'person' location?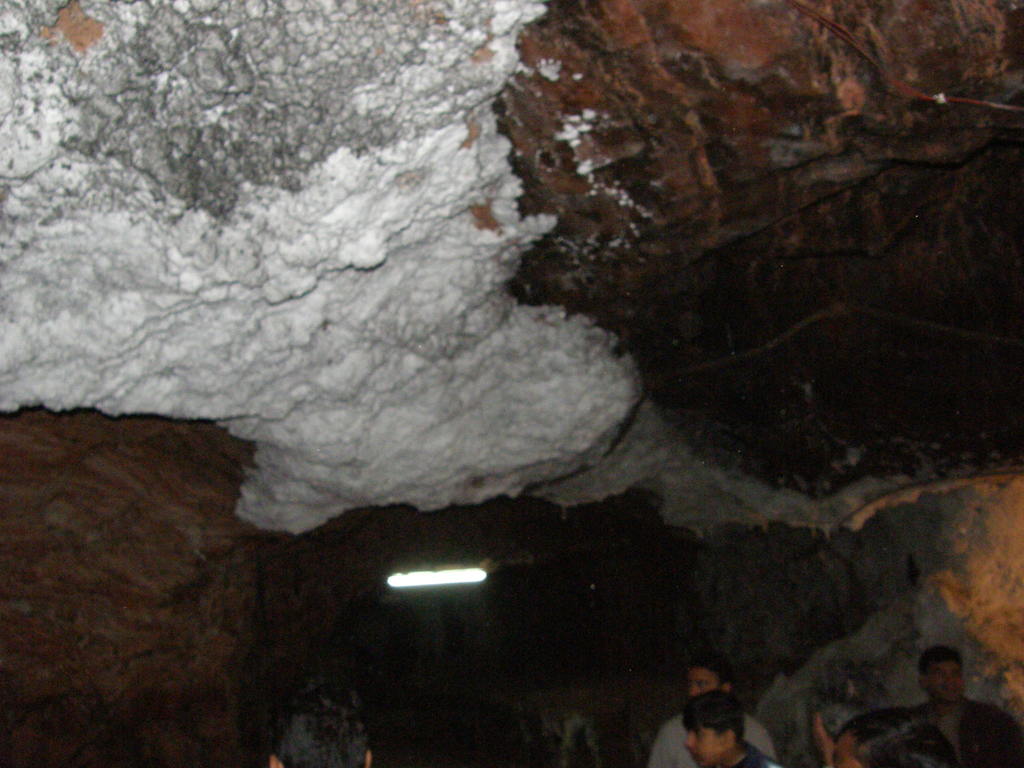
bbox=[837, 706, 953, 767]
